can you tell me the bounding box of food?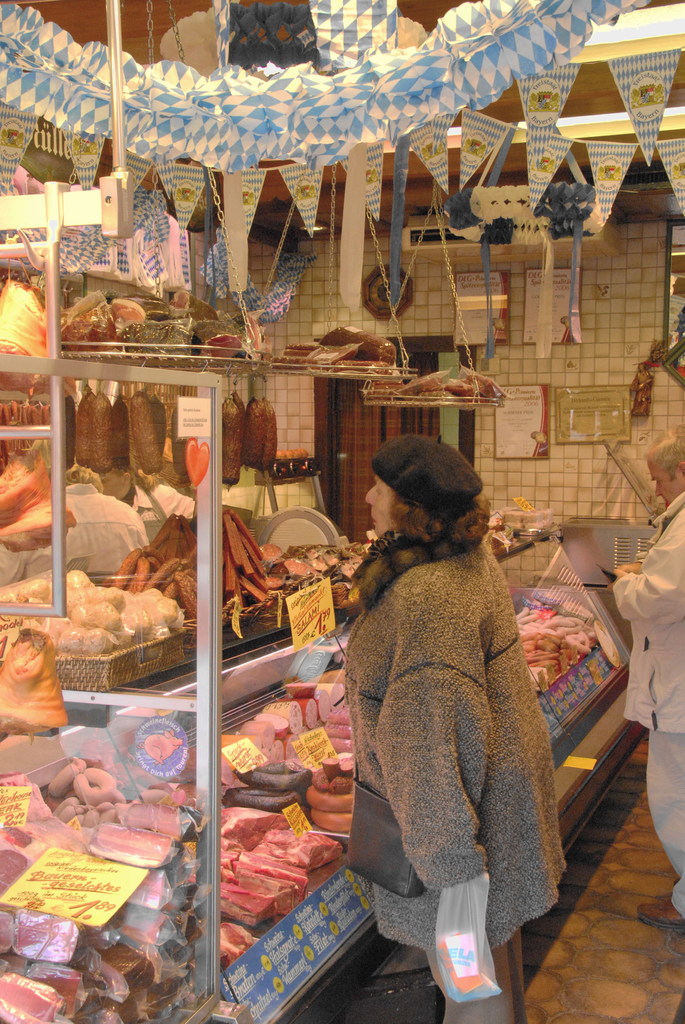
detection(0, 625, 71, 744).
